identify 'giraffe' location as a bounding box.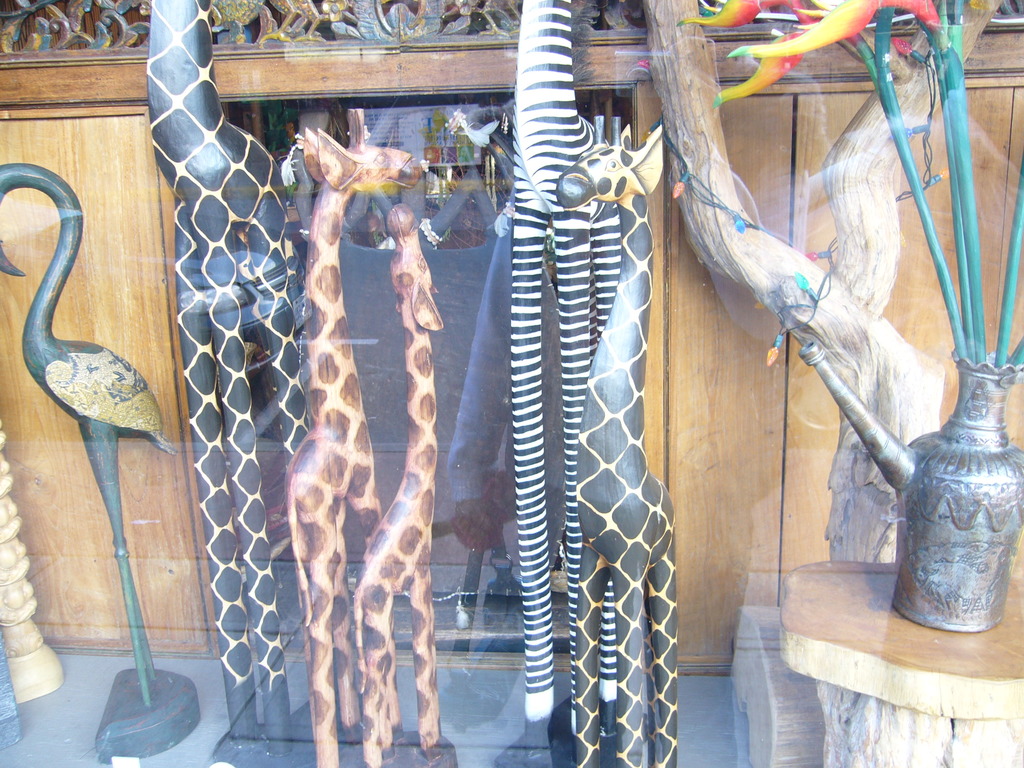
region(289, 129, 421, 767).
